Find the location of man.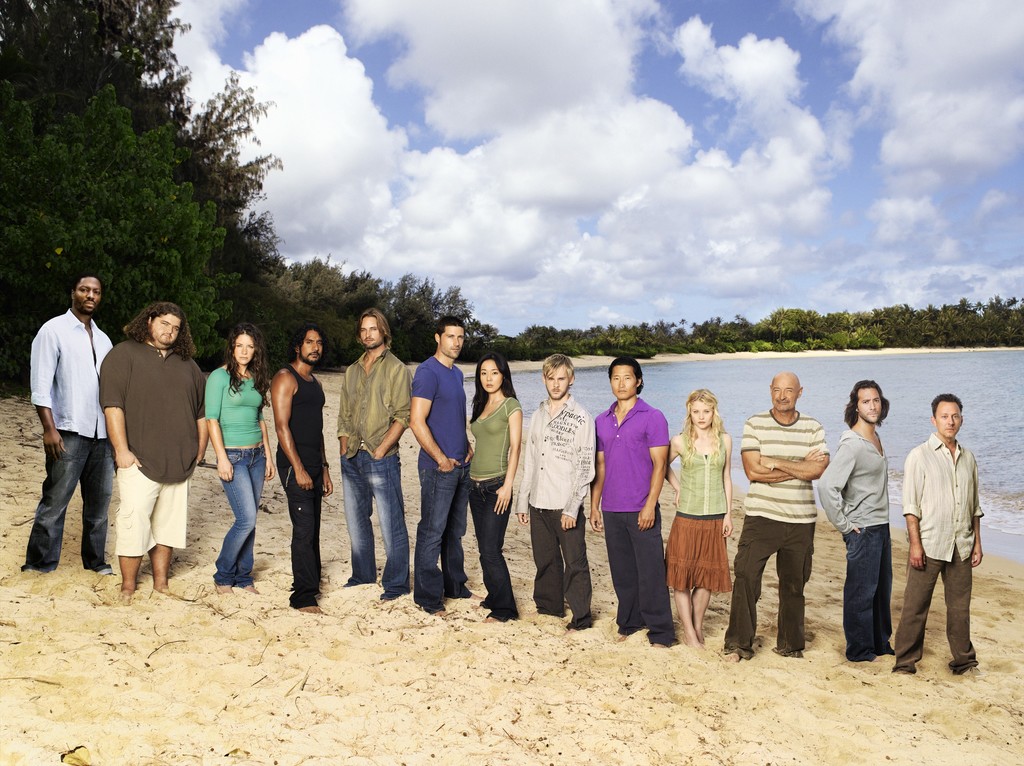
Location: select_region(594, 355, 671, 653).
